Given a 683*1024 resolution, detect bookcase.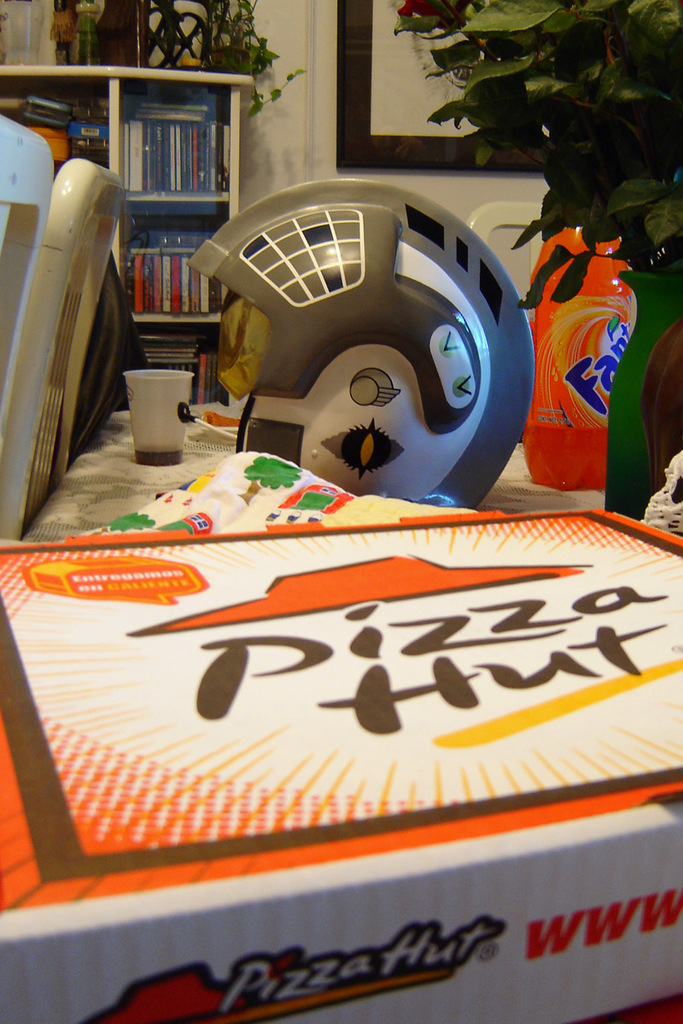
box(46, 38, 255, 463).
